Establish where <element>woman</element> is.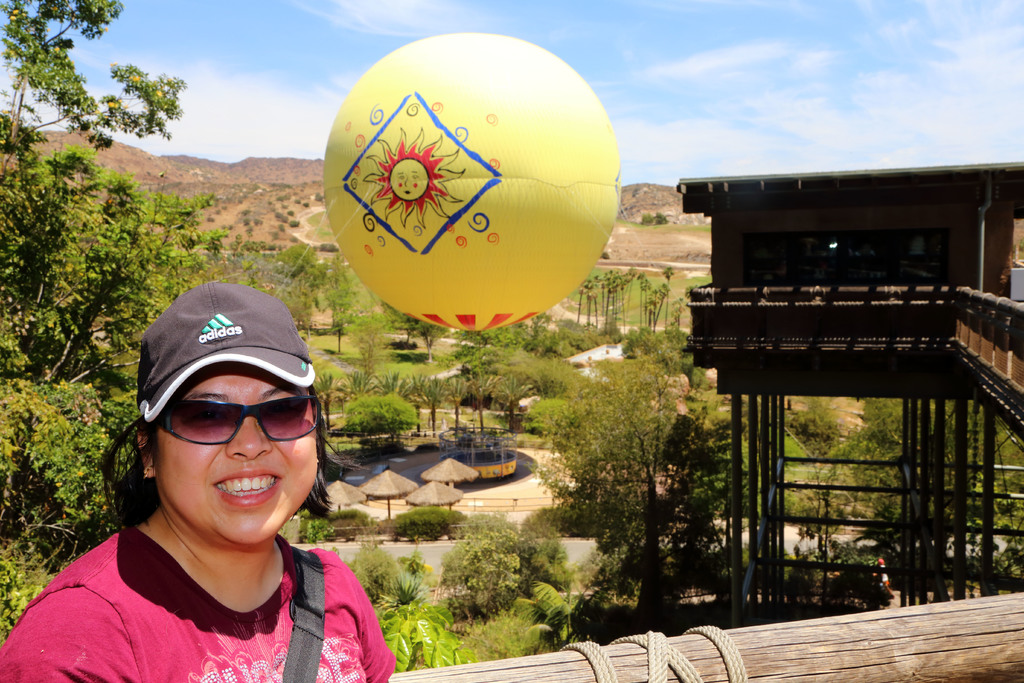
Established at <box>3,281,406,676</box>.
